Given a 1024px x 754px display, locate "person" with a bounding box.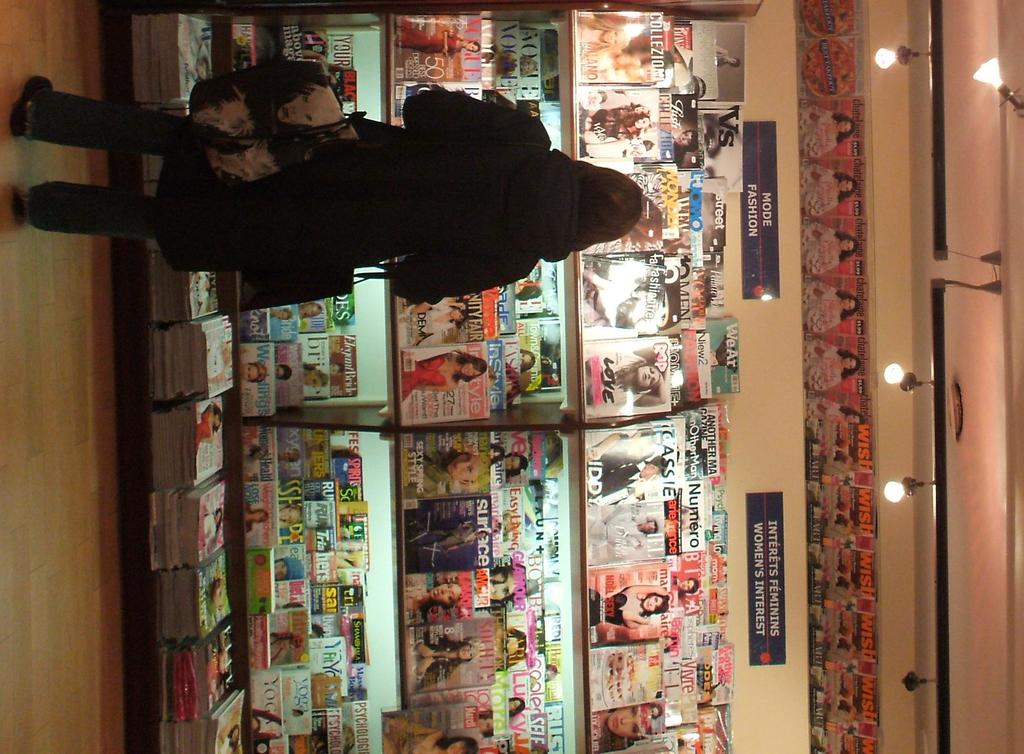
Located: detection(800, 164, 856, 214).
